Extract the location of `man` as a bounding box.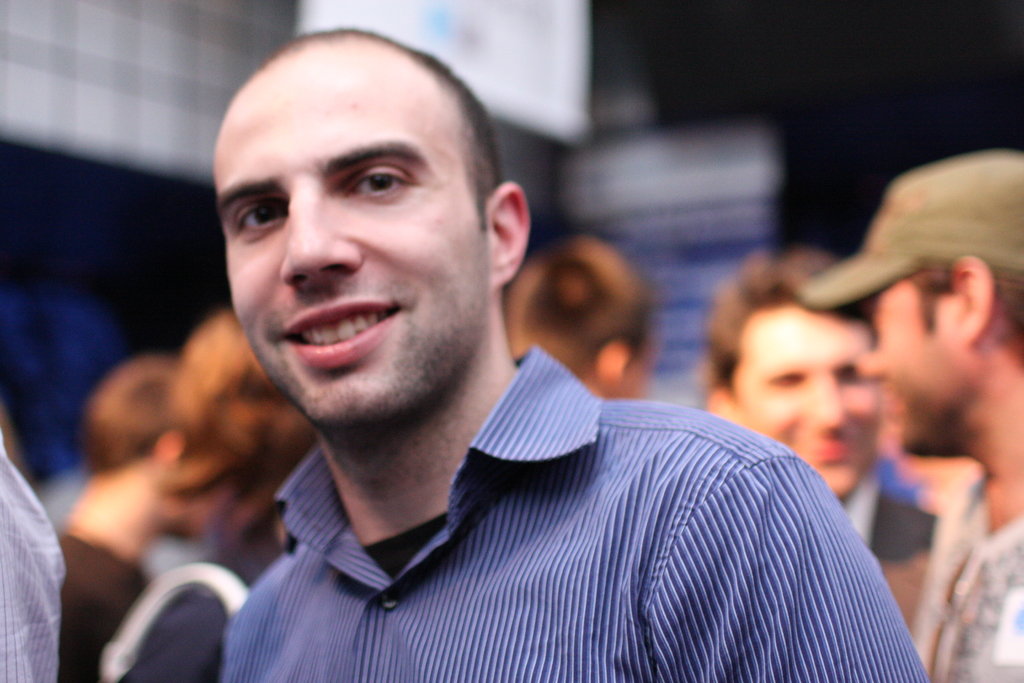
{"left": 790, "top": 151, "right": 1023, "bottom": 682}.
